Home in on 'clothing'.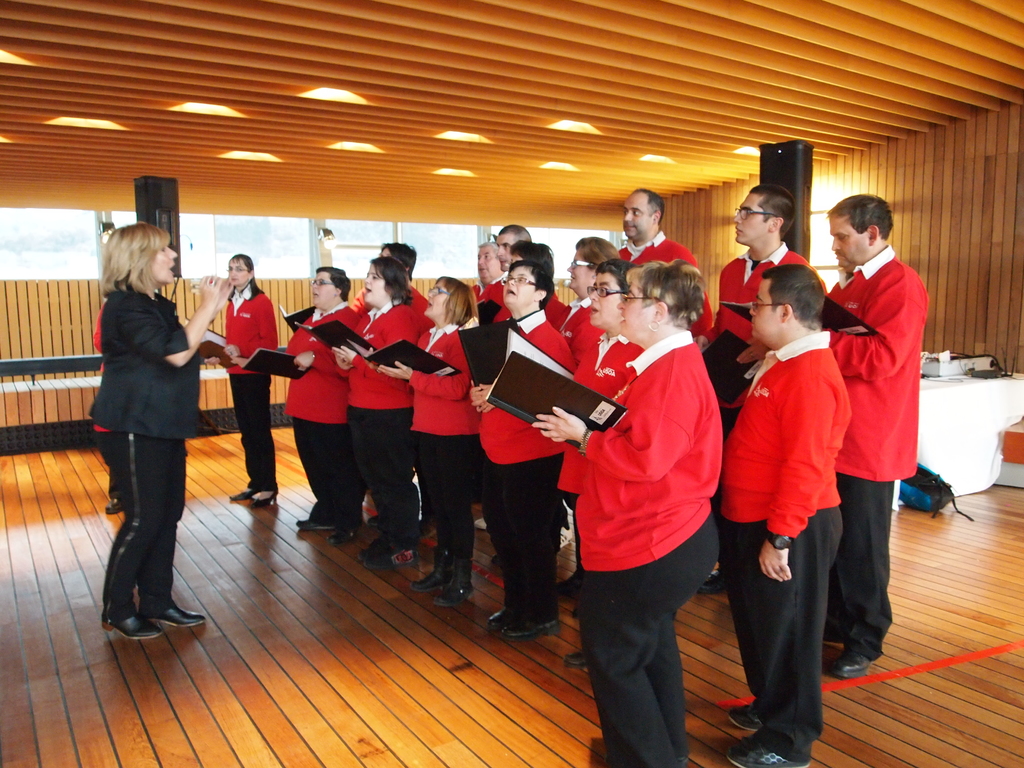
Homed in at <region>473, 257, 516, 323</region>.
